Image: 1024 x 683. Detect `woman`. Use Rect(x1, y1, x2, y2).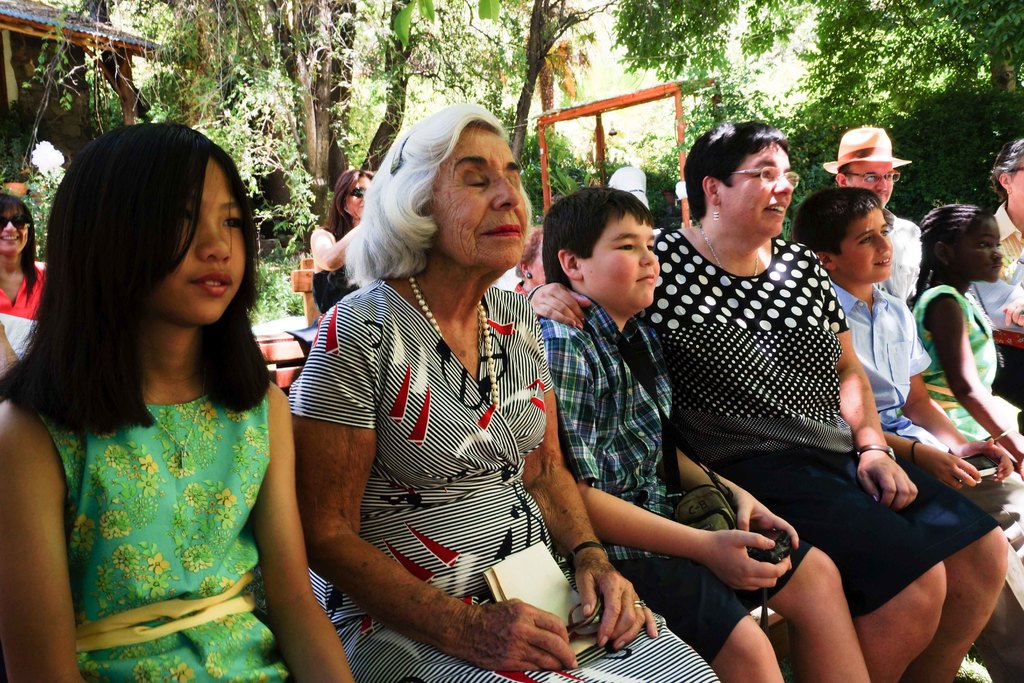
Rect(524, 110, 1007, 682).
